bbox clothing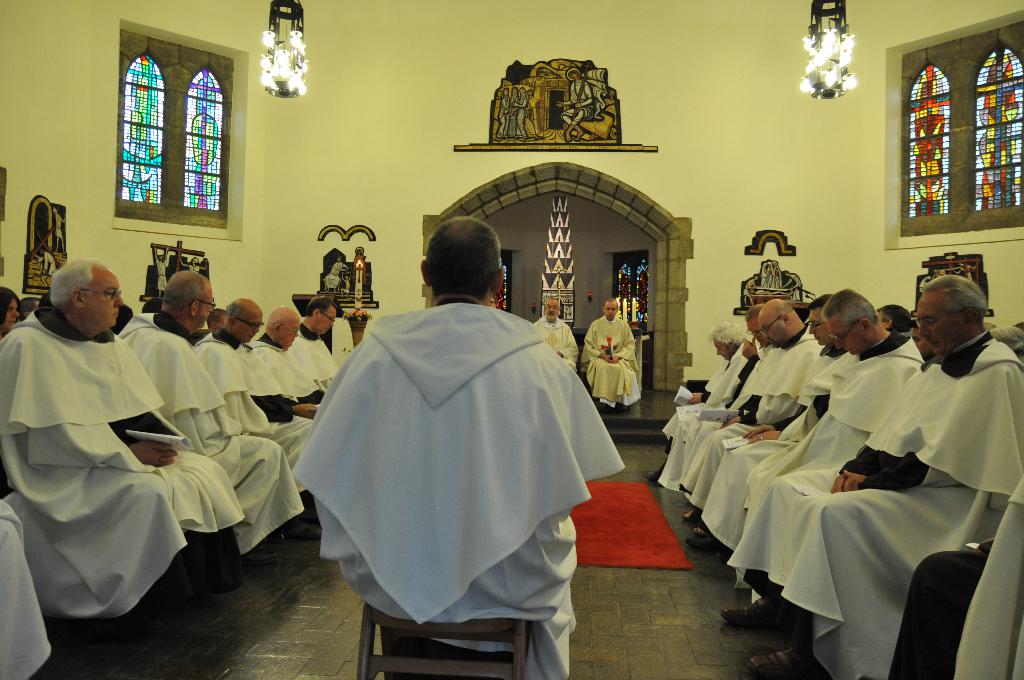
[left=727, top=332, right=1023, bottom=679]
